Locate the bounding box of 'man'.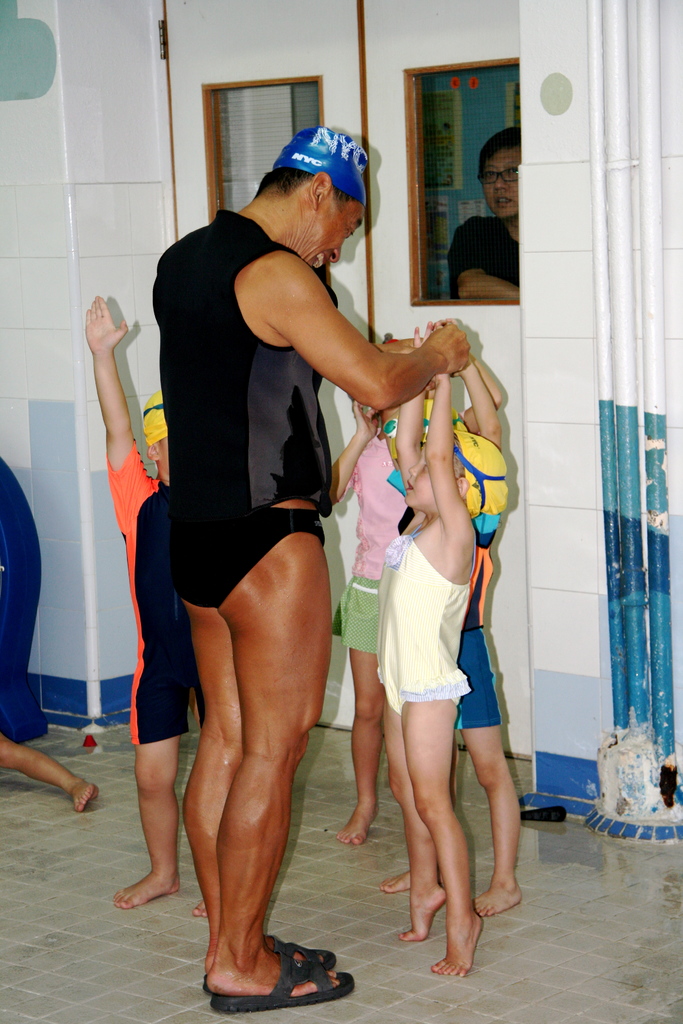
Bounding box: l=447, t=127, r=523, b=302.
